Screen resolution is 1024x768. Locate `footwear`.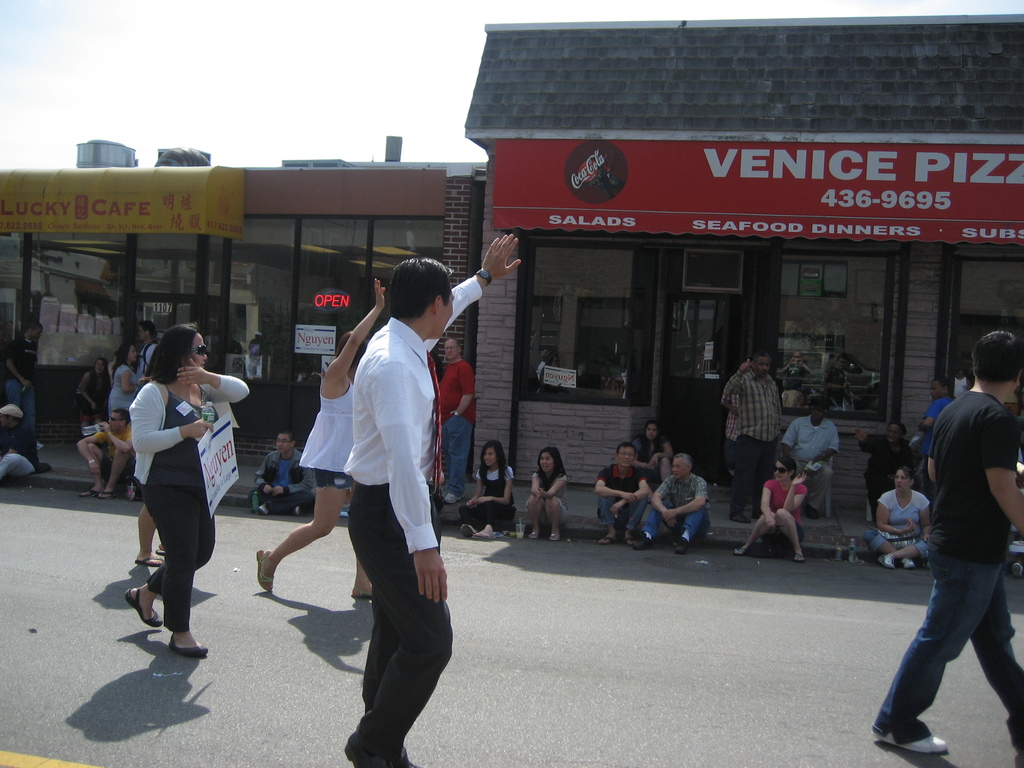
locate(402, 761, 417, 767).
